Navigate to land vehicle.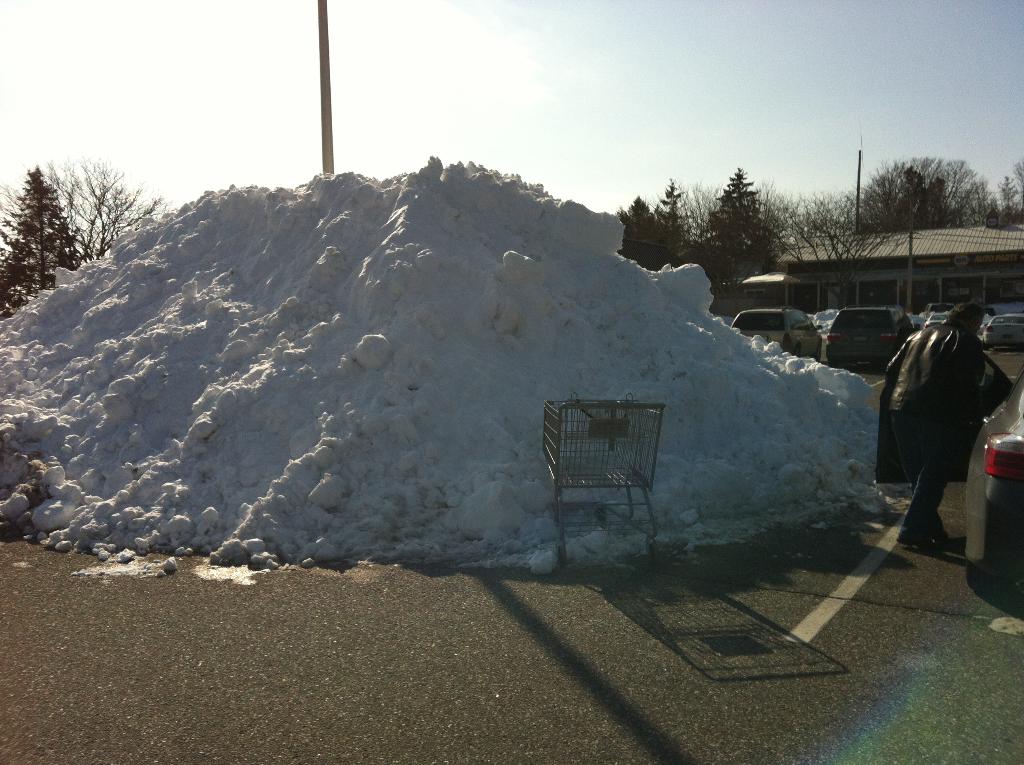
Navigation target: select_region(924, 301, 956, 322).
